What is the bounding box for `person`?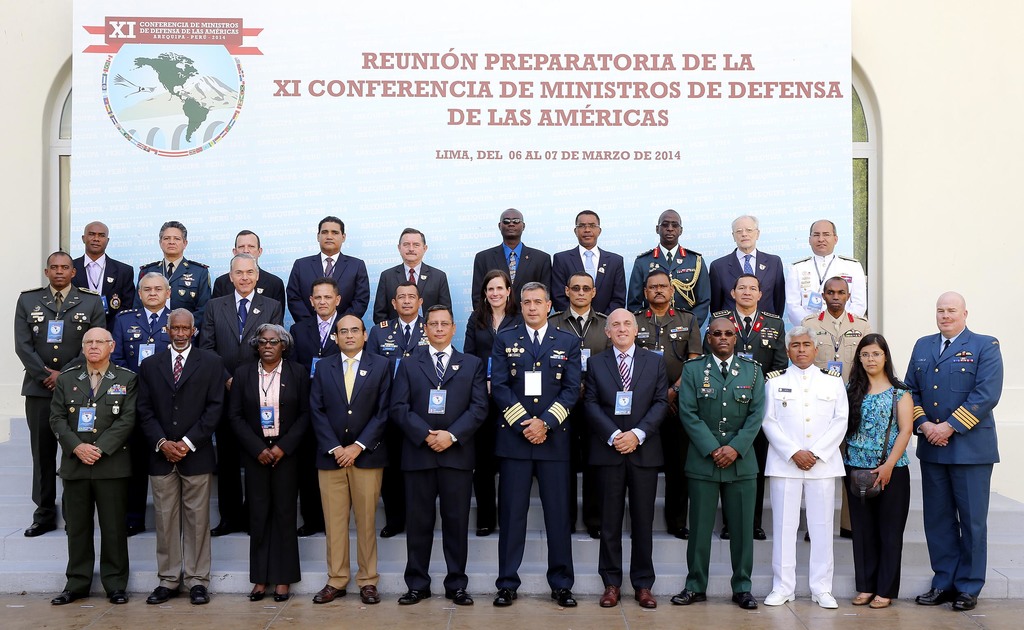
(x1=366, y1=276, x2=431, y2=540).
